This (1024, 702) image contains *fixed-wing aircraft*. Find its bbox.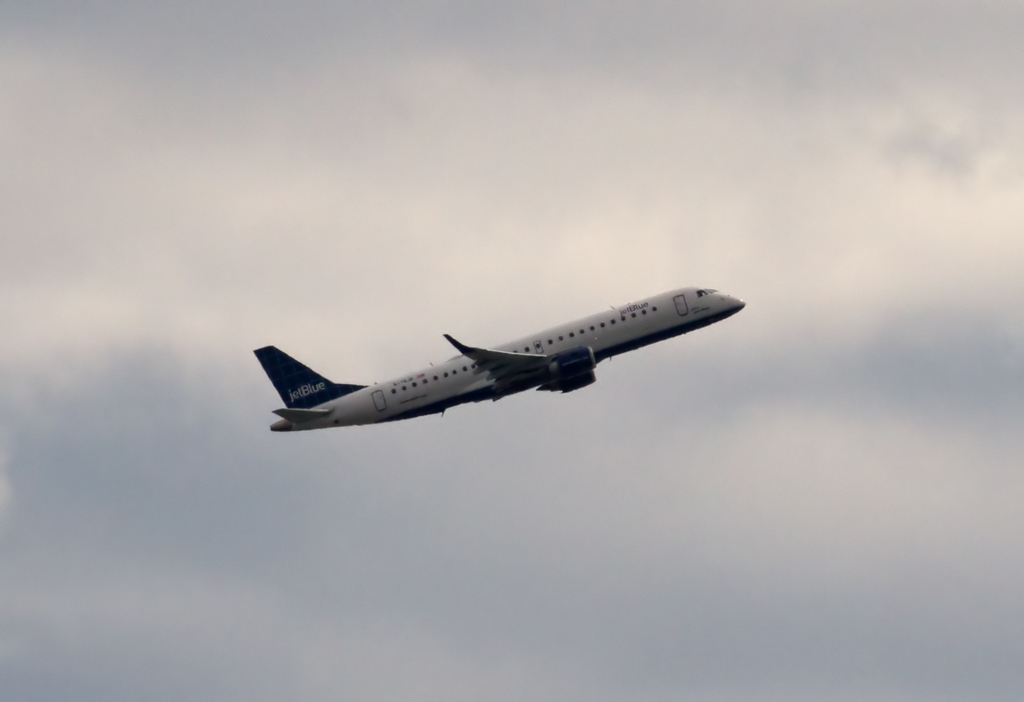
locate(255, 285, 750, 431).
